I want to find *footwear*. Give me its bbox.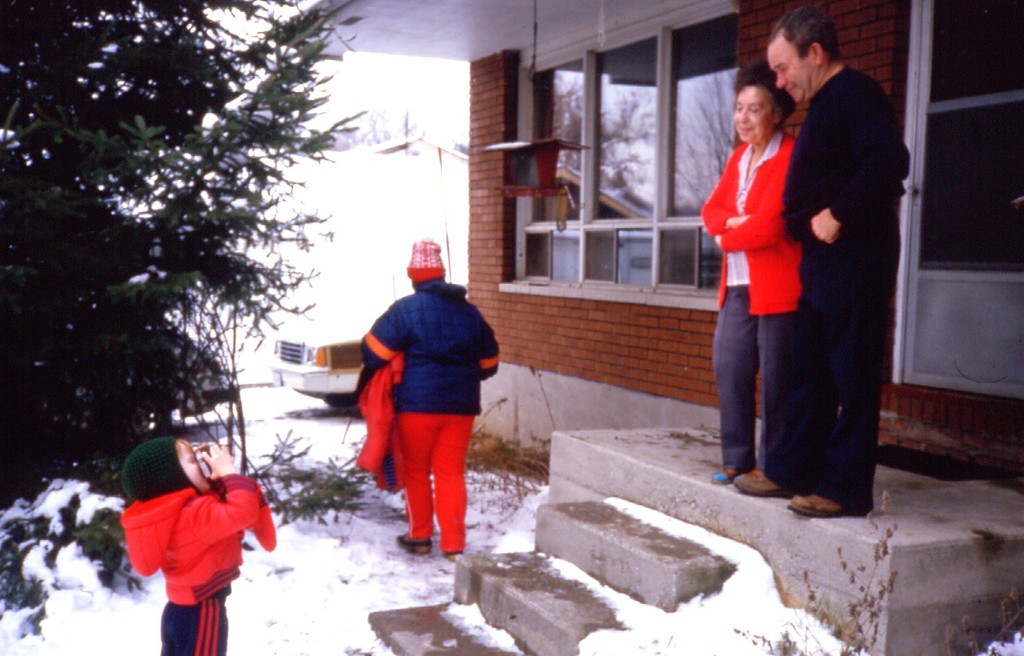
<bbox>392, 533, 438, 557</bbox>.
